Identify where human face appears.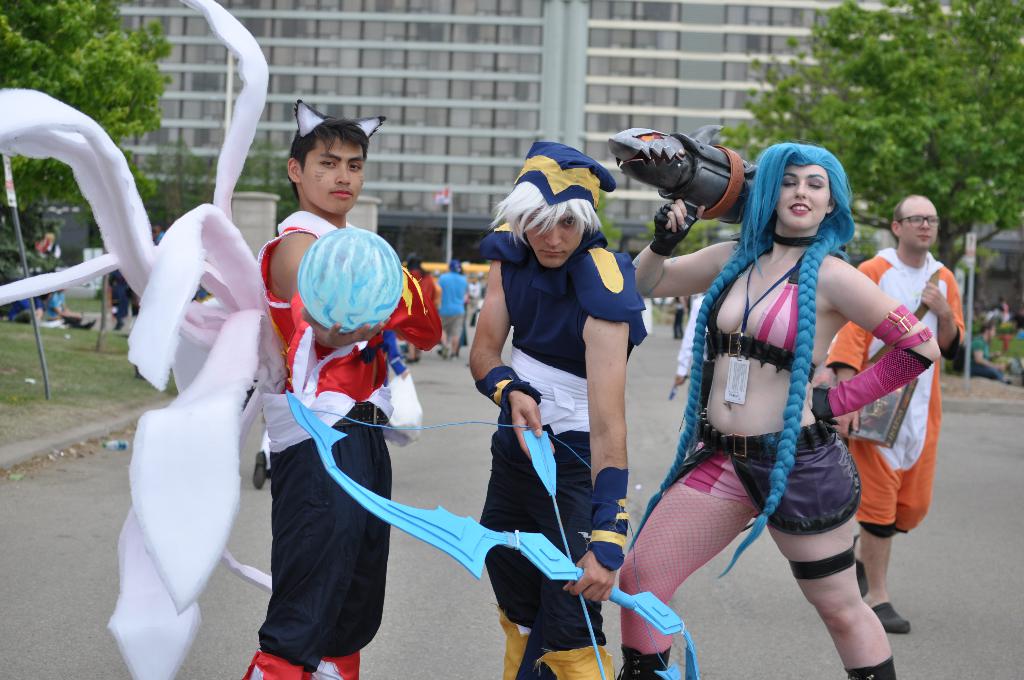
Appears at <region>774, 161, 833, 230</region>.
